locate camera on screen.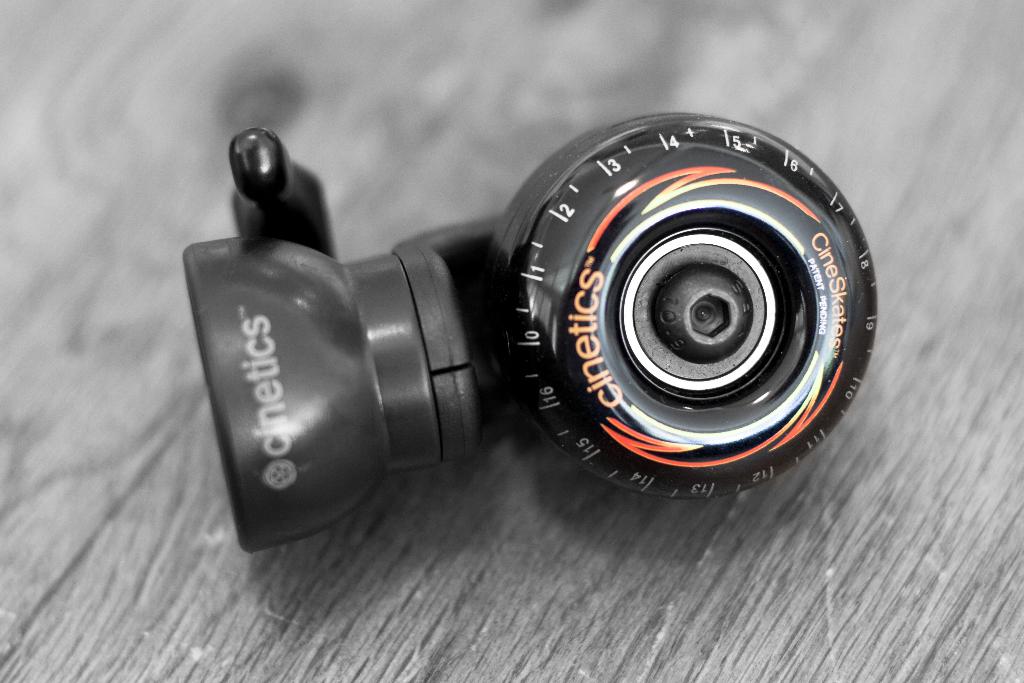
On screen at <region>180, 108, 881, 561</region>.
